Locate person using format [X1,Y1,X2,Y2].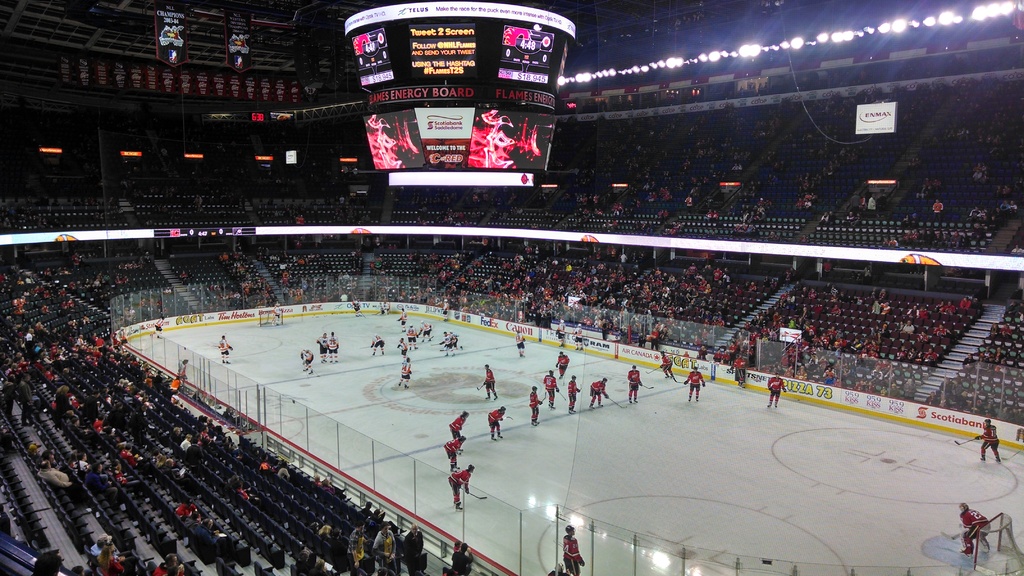
[564,520,580,575].
